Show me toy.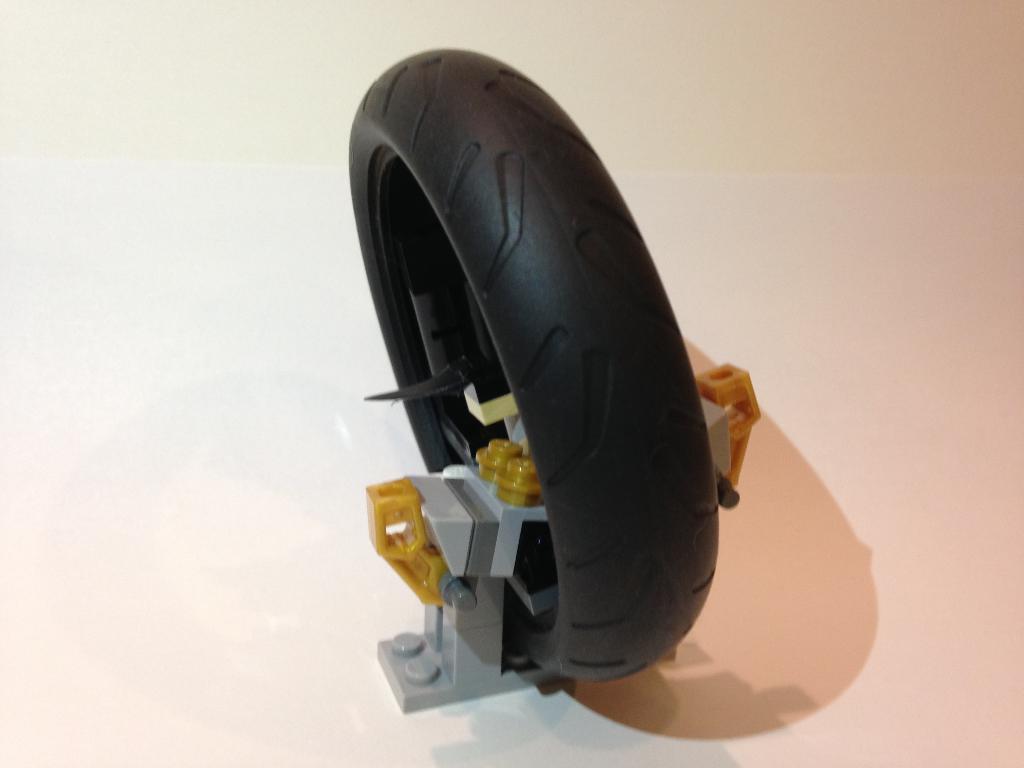
toy is here: 345,47,715,712.
